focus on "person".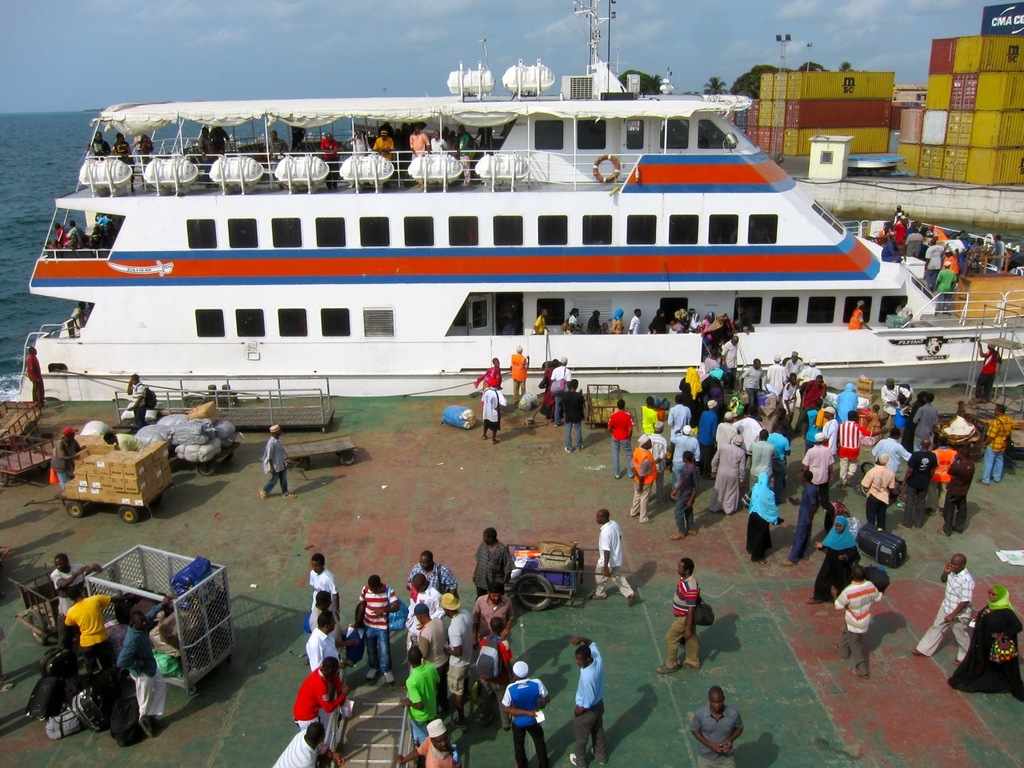
Focused at pyautogui.locateOnScreen(206, 126, 230, 155).
